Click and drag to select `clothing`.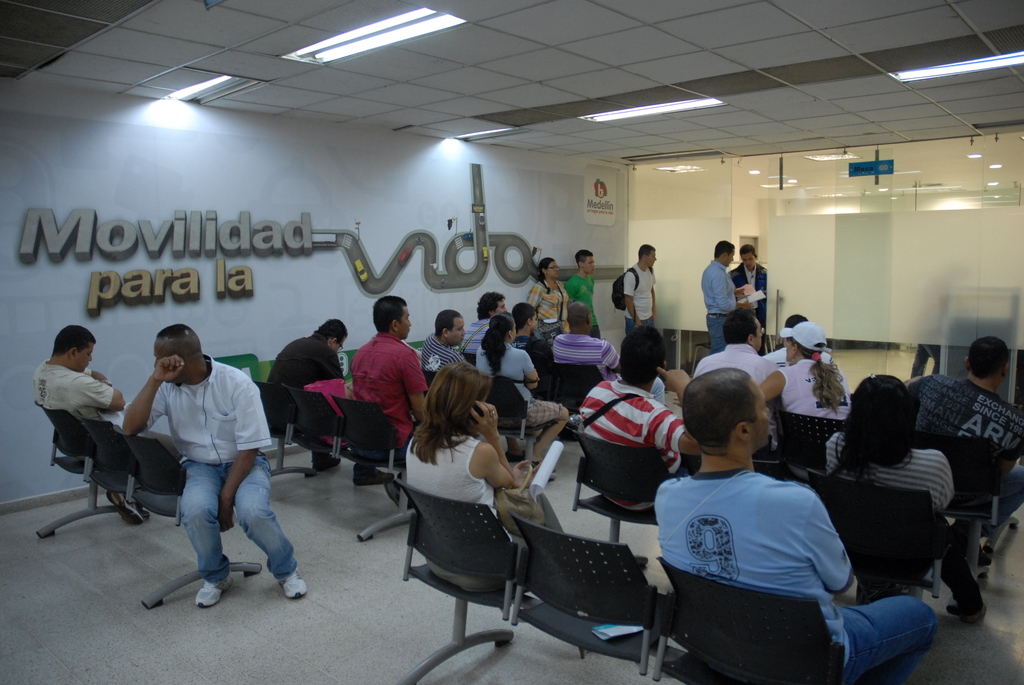
Selection: [539, 281, 566, 324].
